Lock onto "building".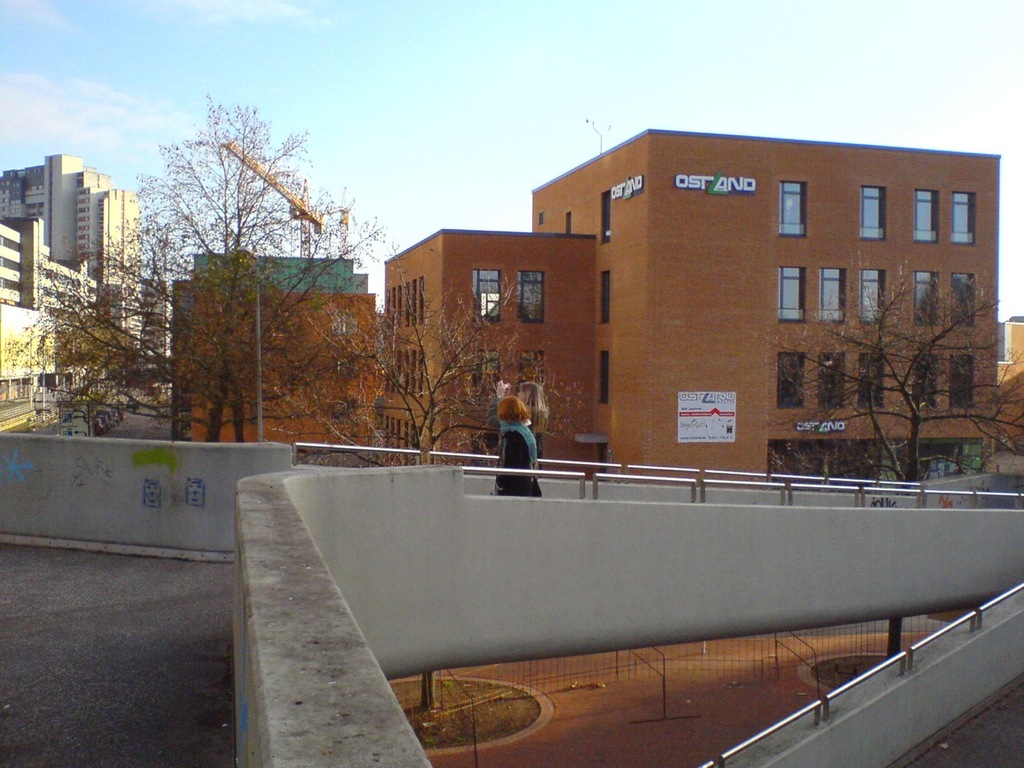
Locked: Rect(175, 277, 373, 458).
